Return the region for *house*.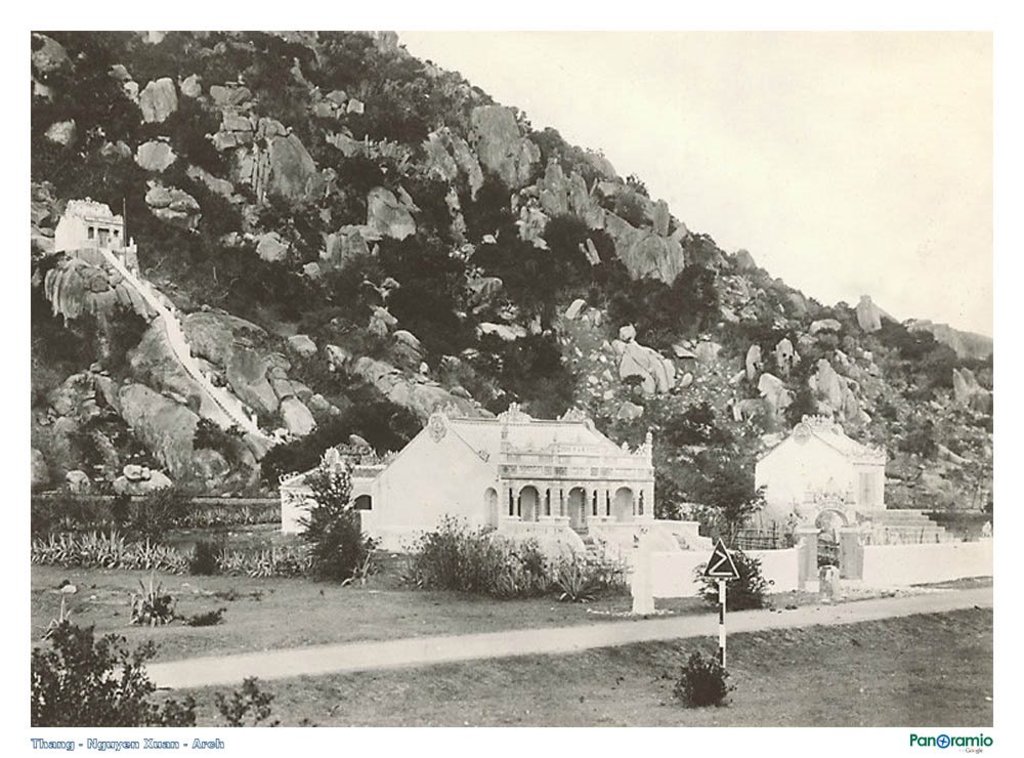
locate(339, 401, 638, 592).
